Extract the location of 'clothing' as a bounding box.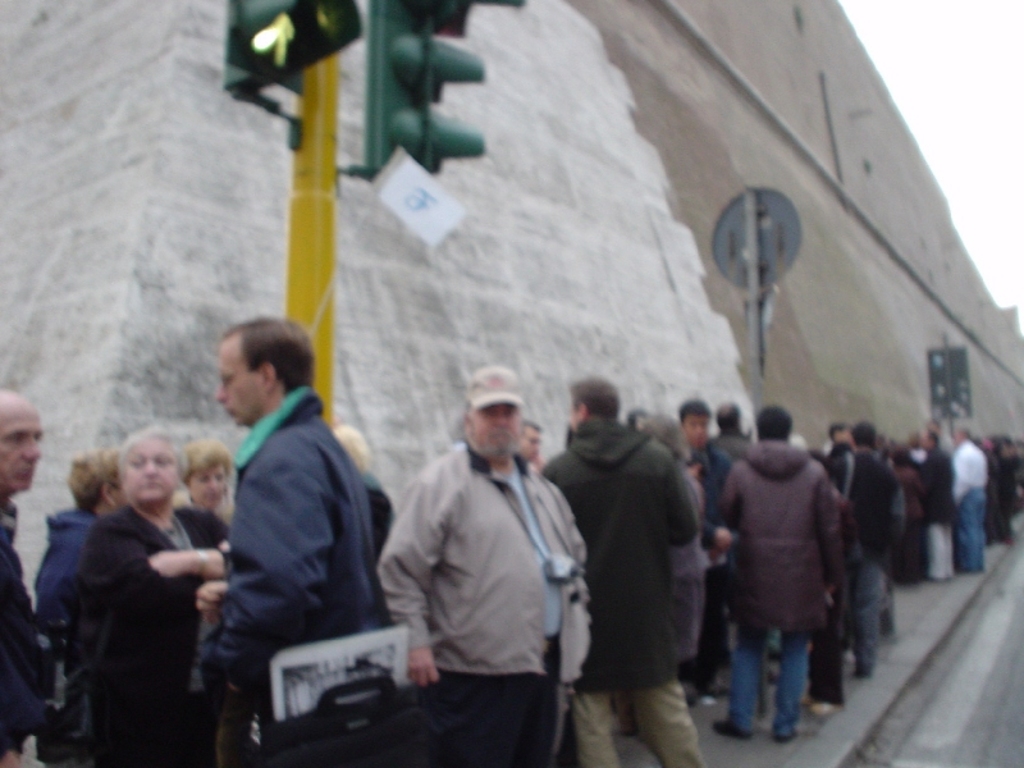
locate(369, 434, 577, 666).
